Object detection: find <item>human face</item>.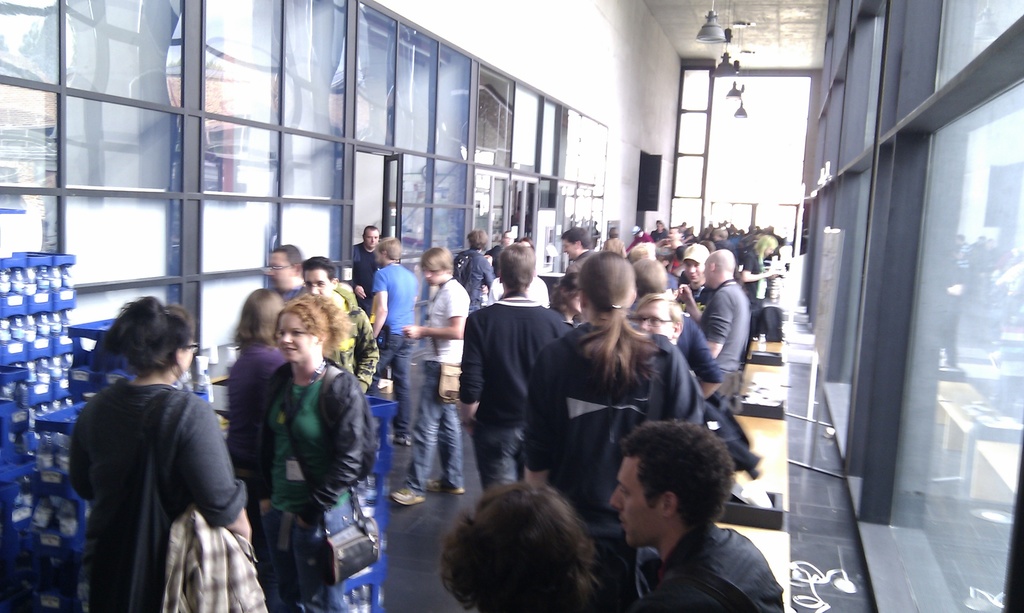
l=364, t=228, r=378, b=248.
